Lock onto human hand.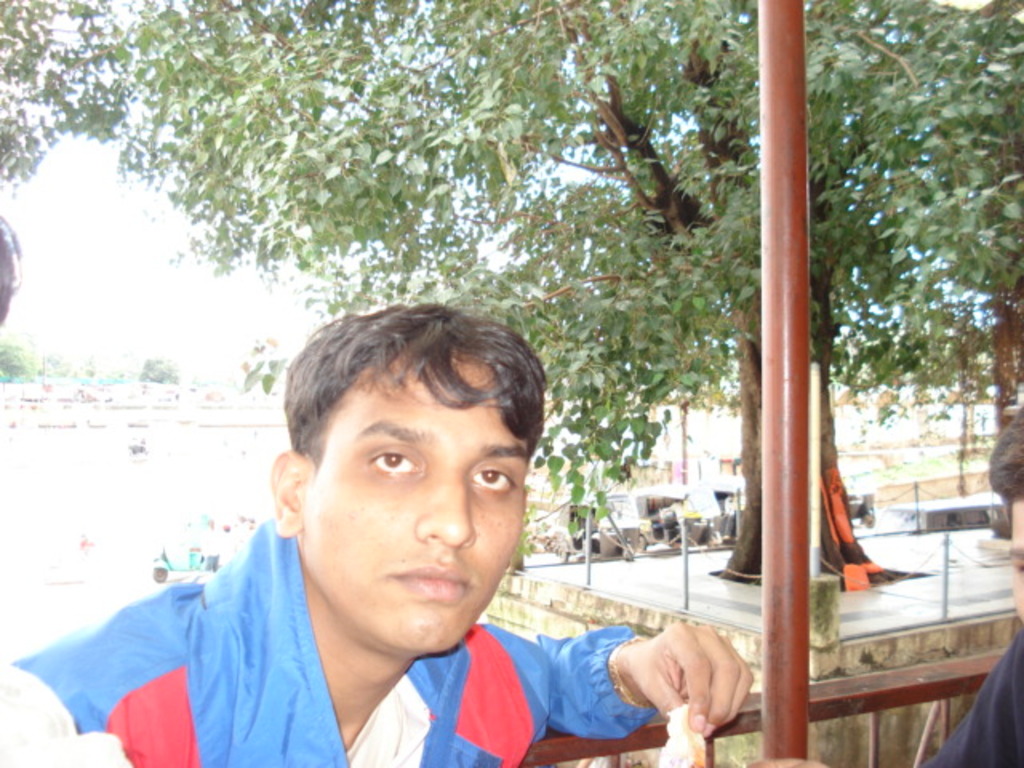
Locked: 619/627/763/747.
